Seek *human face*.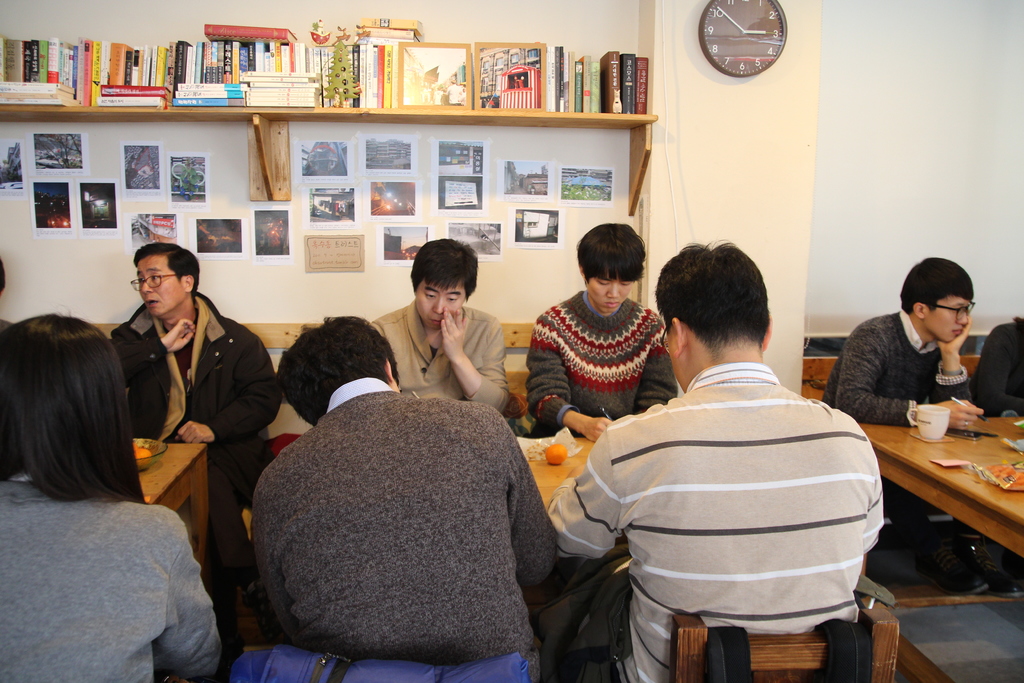
l=413, t=277, r=467, b=330.
